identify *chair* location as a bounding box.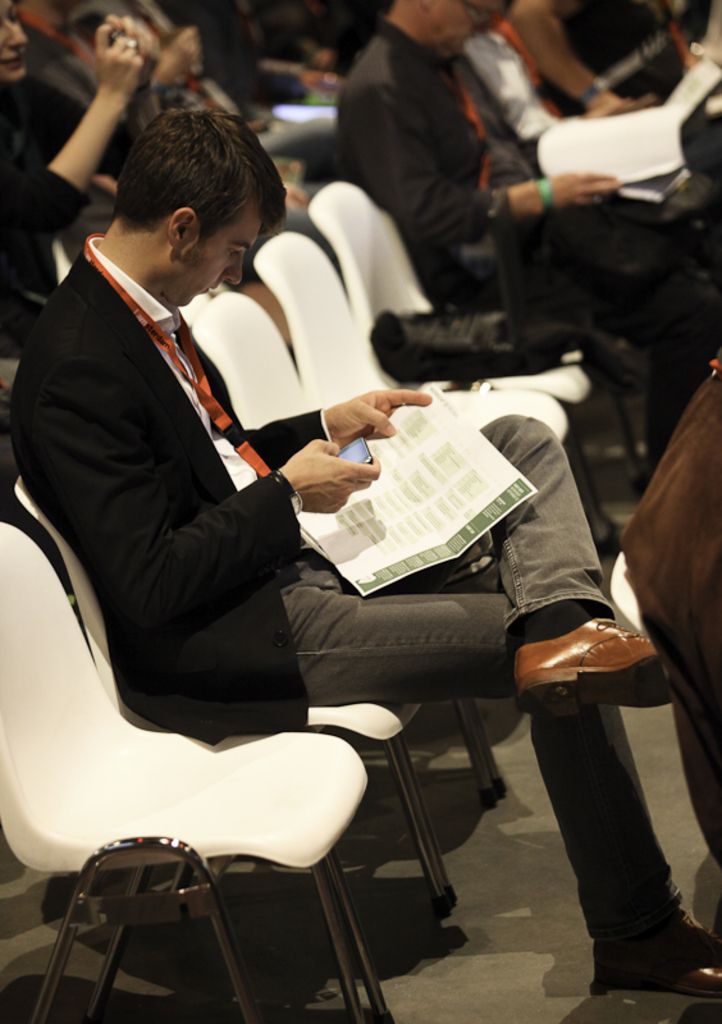
region(303, 177, 618, 576).
